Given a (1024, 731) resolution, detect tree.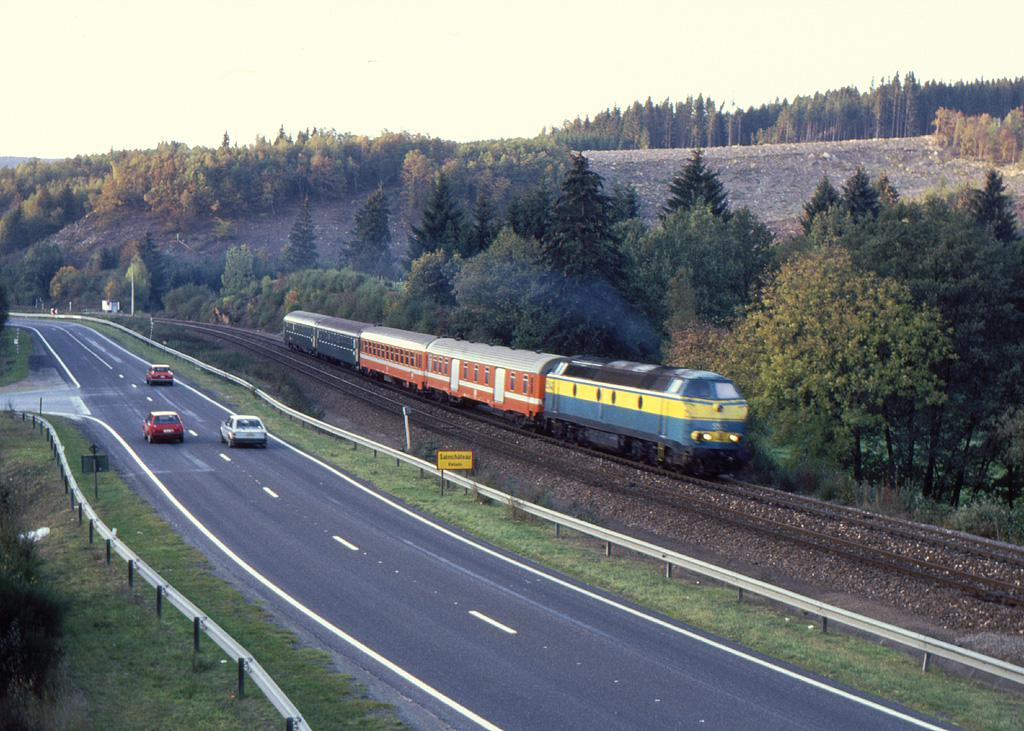
[left=766, top=166, right=977, bottom=523].
